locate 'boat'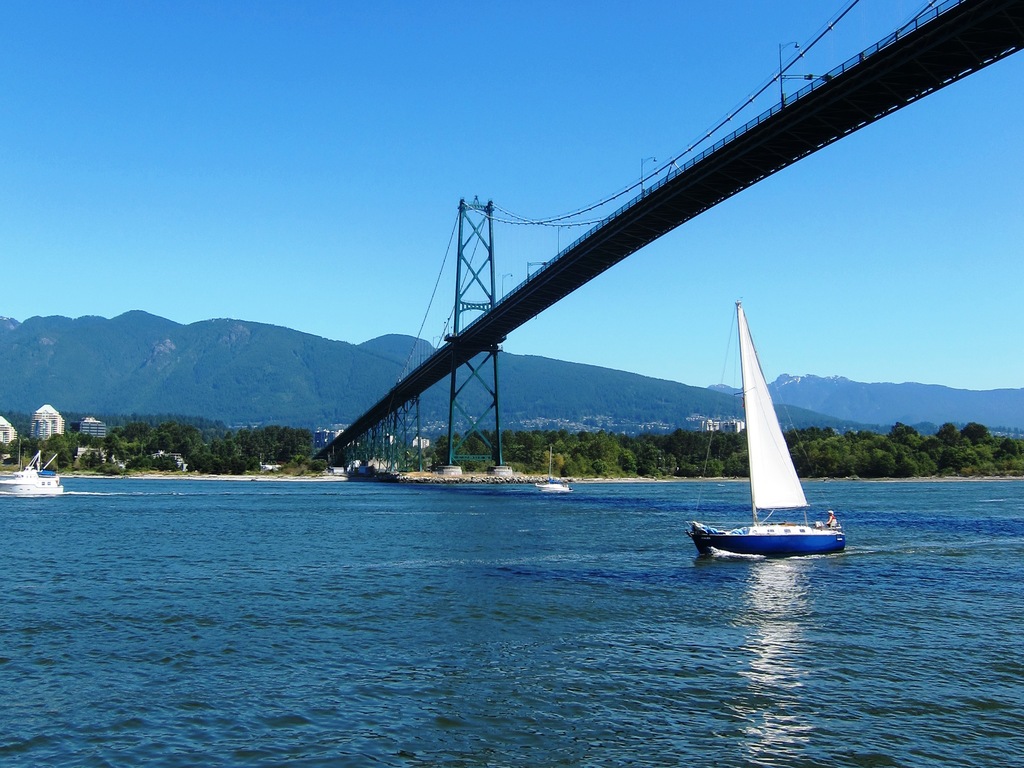
detection(0, 452, 66, 500)
